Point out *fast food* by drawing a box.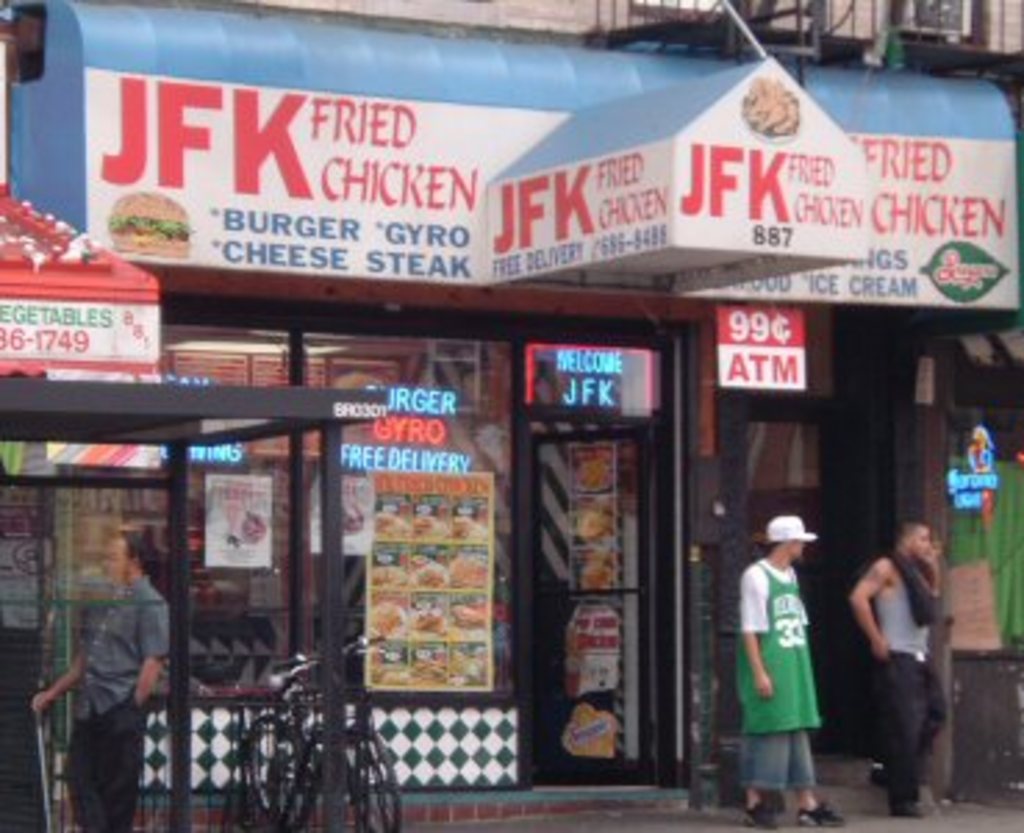
crop(369, 508, 488, 689).
